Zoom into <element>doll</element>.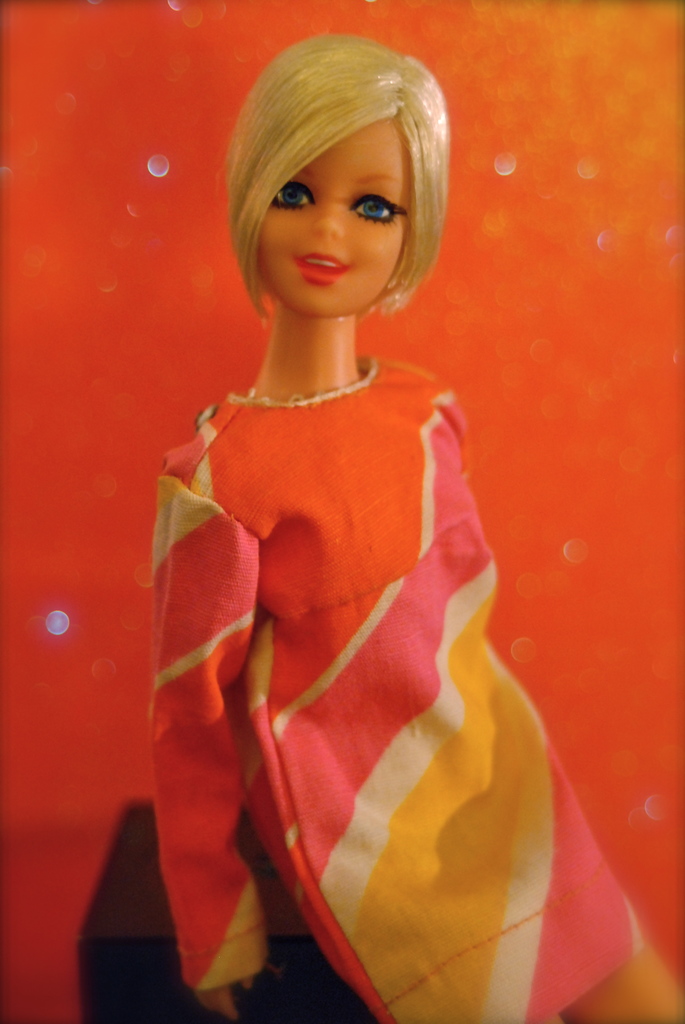
Zoom target: rect(138, 21, 684, 1023).
